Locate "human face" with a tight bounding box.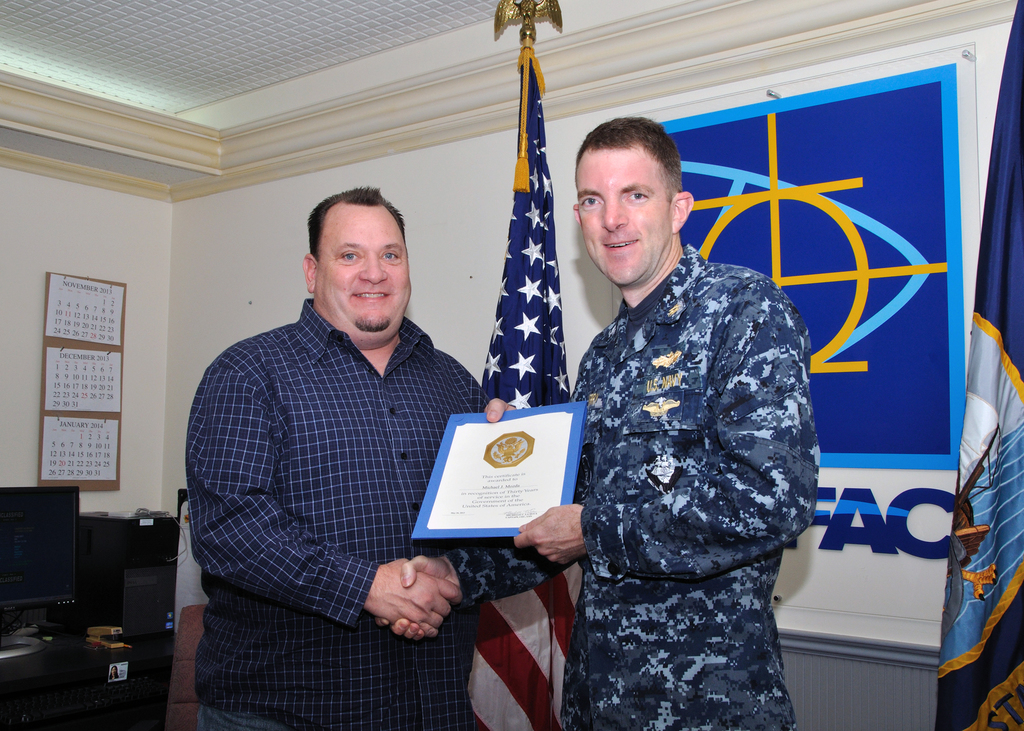
{"x1": 575, "y1": 150, "x2": 671, "y2": 286}.
